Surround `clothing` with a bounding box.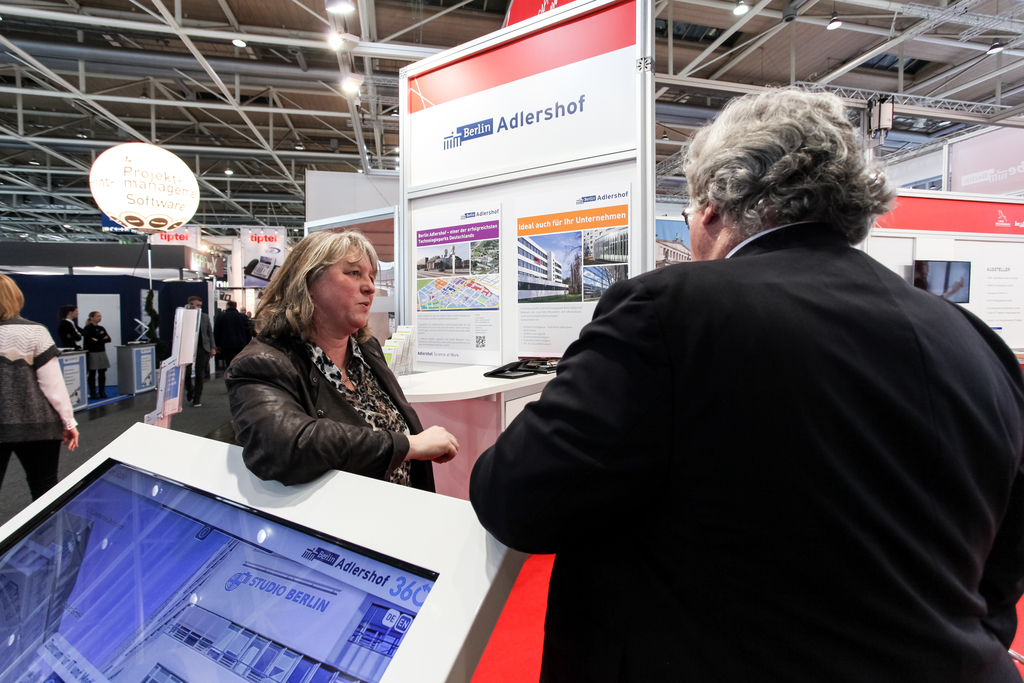
select_region(0, 311, 77, 500).
